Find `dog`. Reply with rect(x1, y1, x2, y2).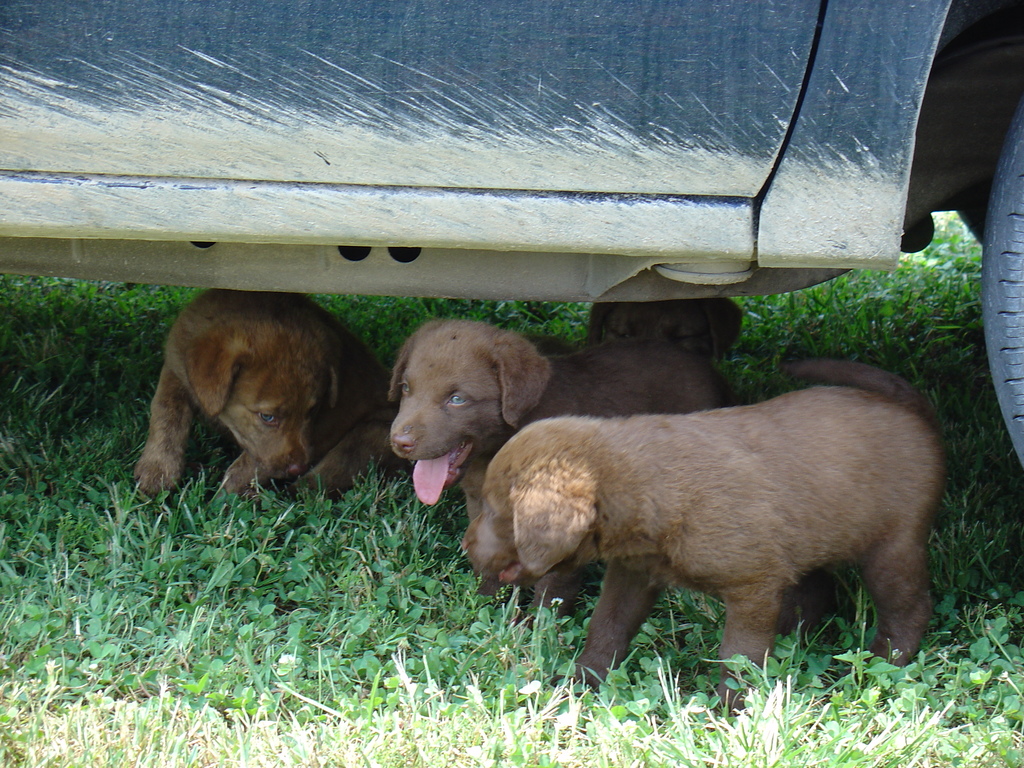
rect(136, 286, 405, 506).
